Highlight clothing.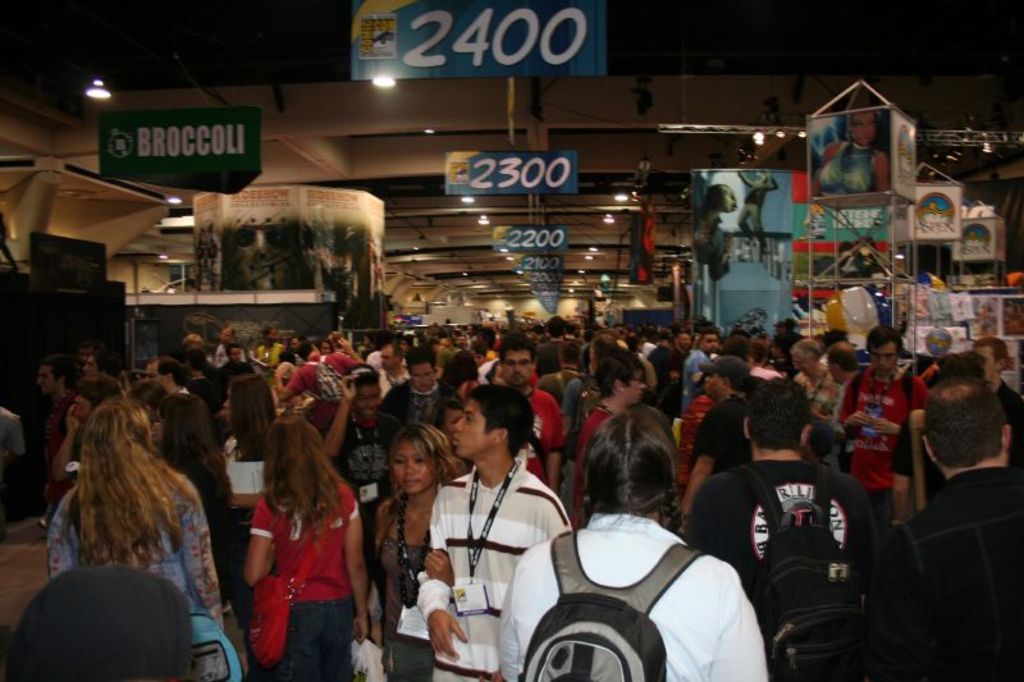
Highlighted region: Rect(884, 477, 1023, 681).
